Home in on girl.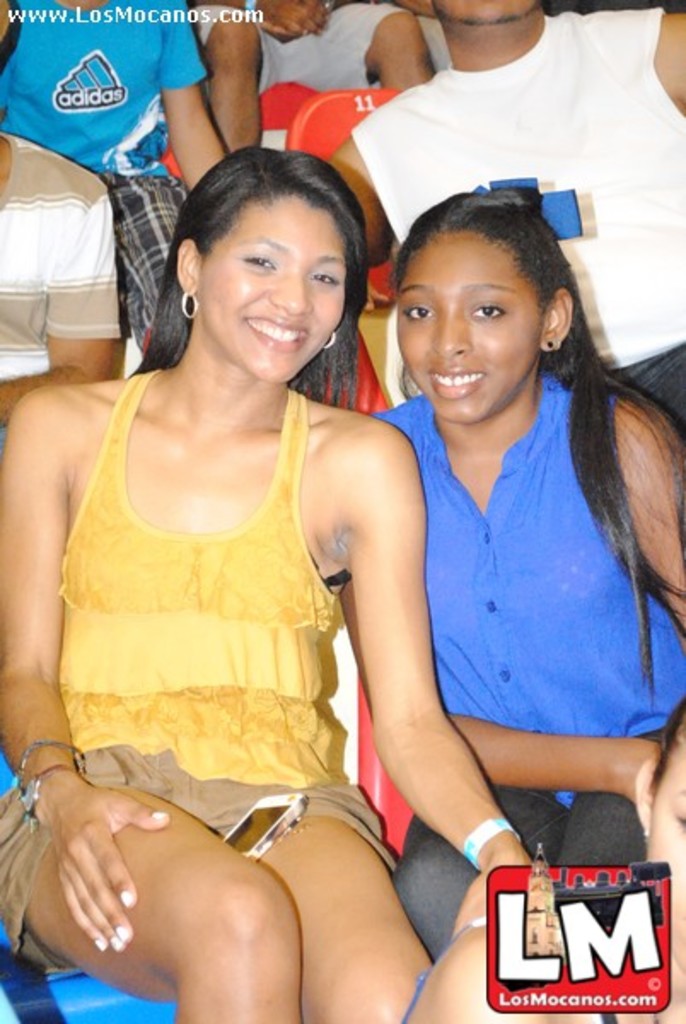
Homed in at rect(343, 177, 684, 957).
